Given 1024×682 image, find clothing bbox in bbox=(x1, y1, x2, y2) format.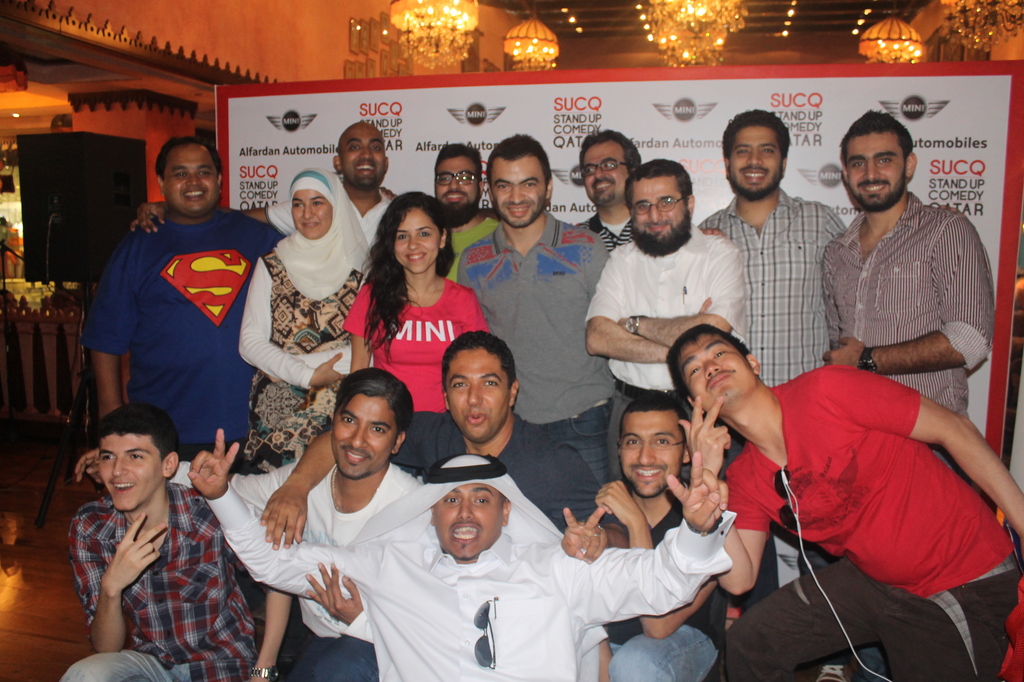
bbox=(577, 207, 635, 259).
